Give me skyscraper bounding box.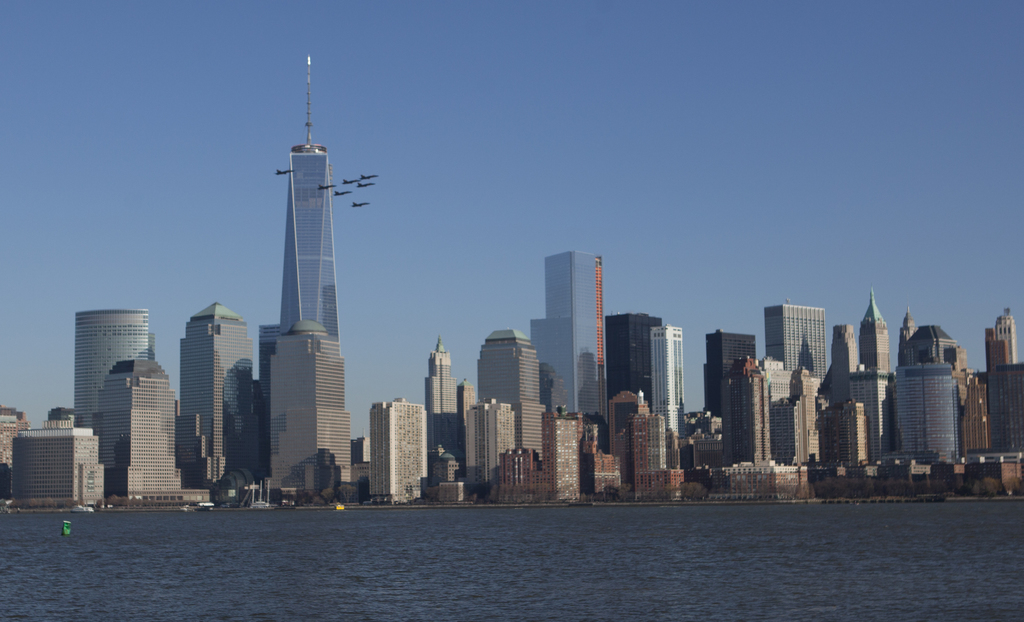
<bbox>73, 308, 152, 491</bbox>.
